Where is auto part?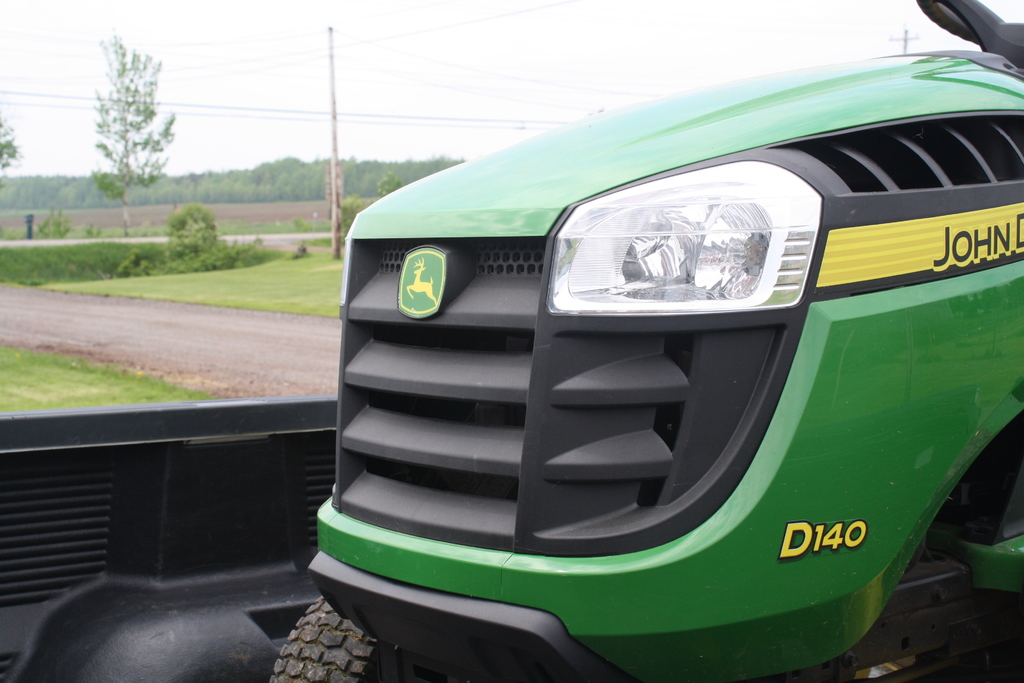
left=582, top=191, right=805, bottom=327.
